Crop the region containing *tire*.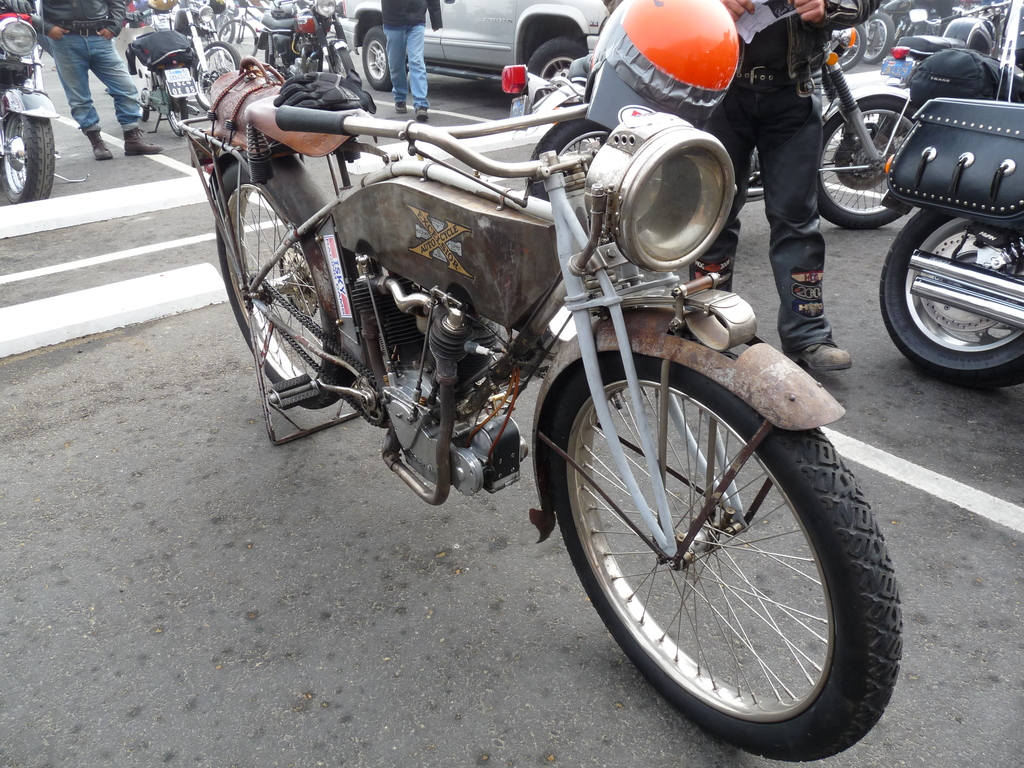
Crop region: BBox(527, 39, 586, 104).
